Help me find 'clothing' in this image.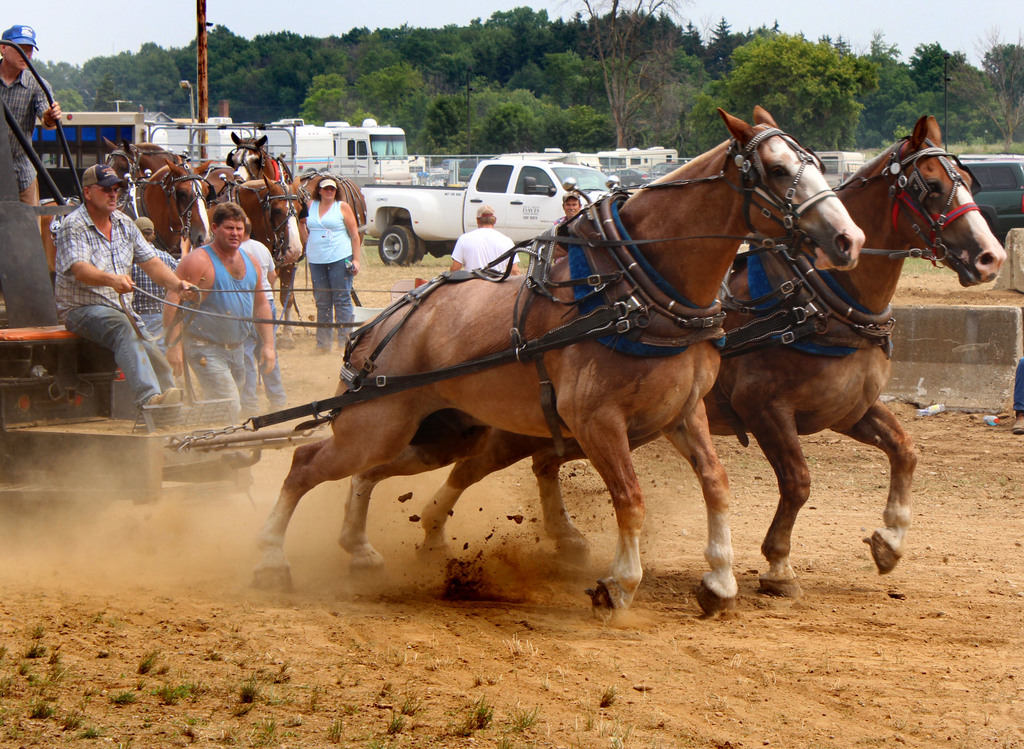
Found it: BBox(52, 158, 167, 411).
